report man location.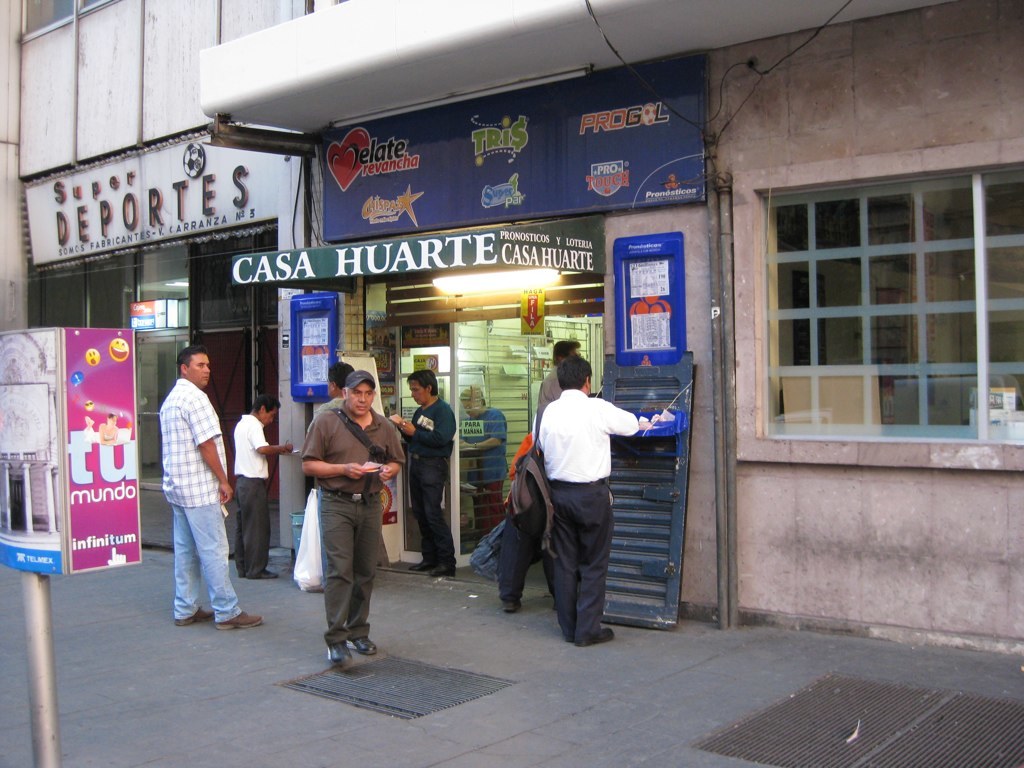
Report: left=232, top=393, right=295, bottom=579.
